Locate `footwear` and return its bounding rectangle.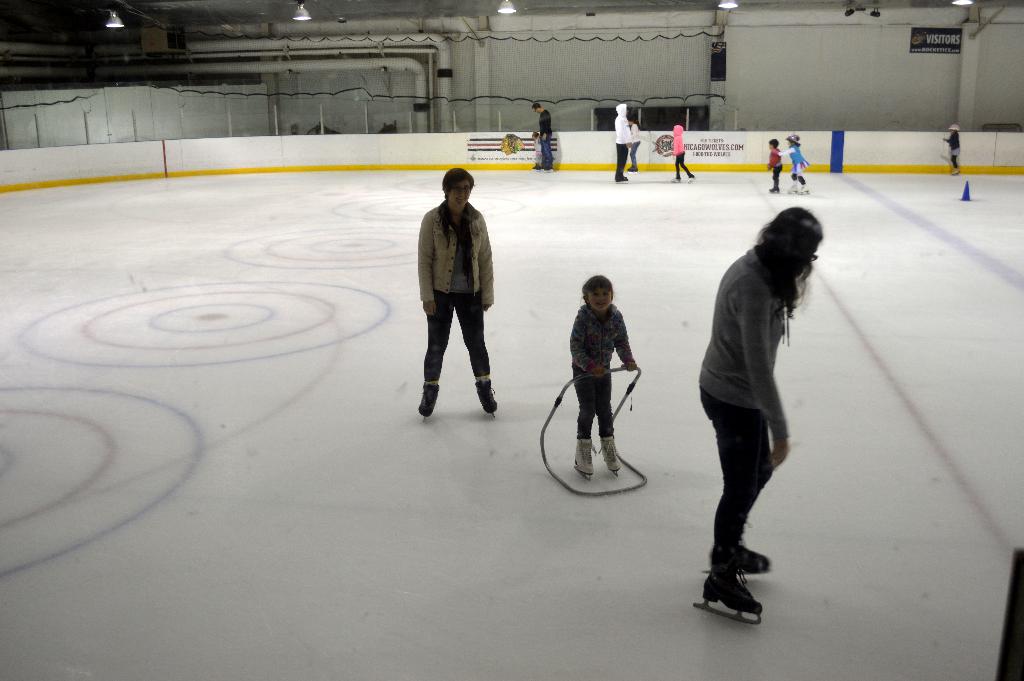
region(604, 439, 623, 470).
